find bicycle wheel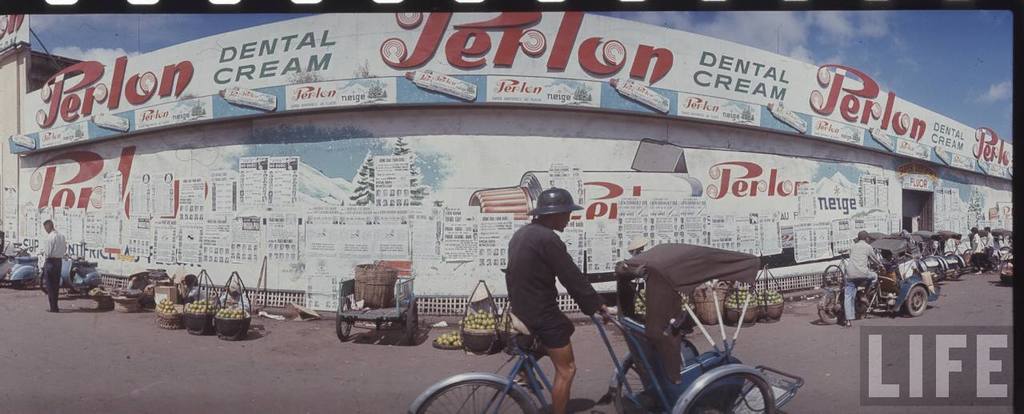
x1=822, y1=261, x2=842, y2=288
